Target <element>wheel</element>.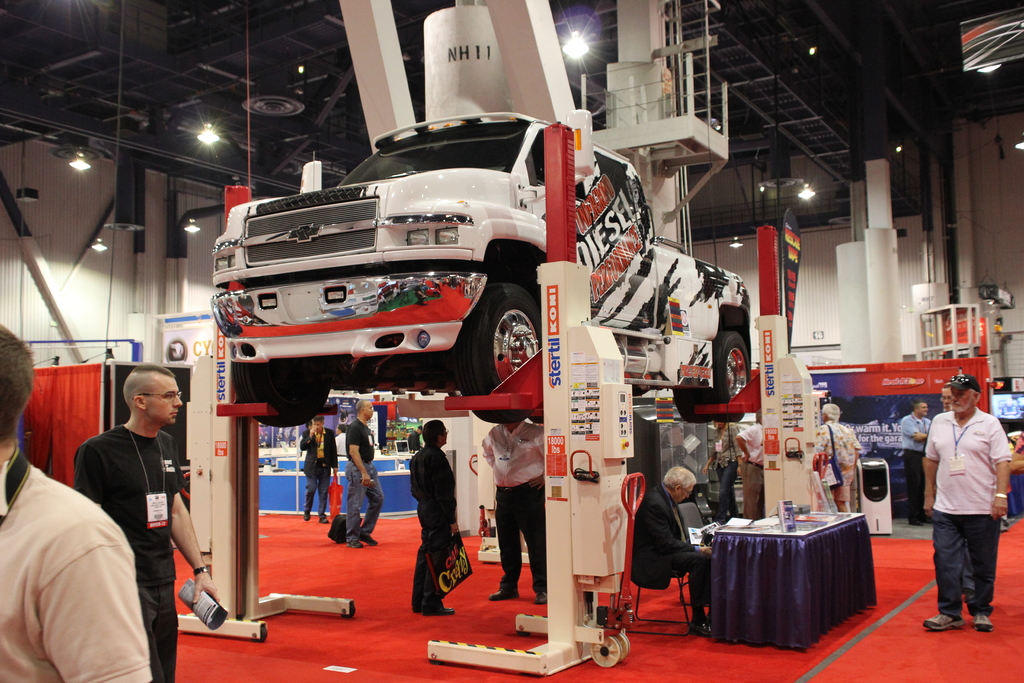
Target region: box=[676, 383, 706, 420].
